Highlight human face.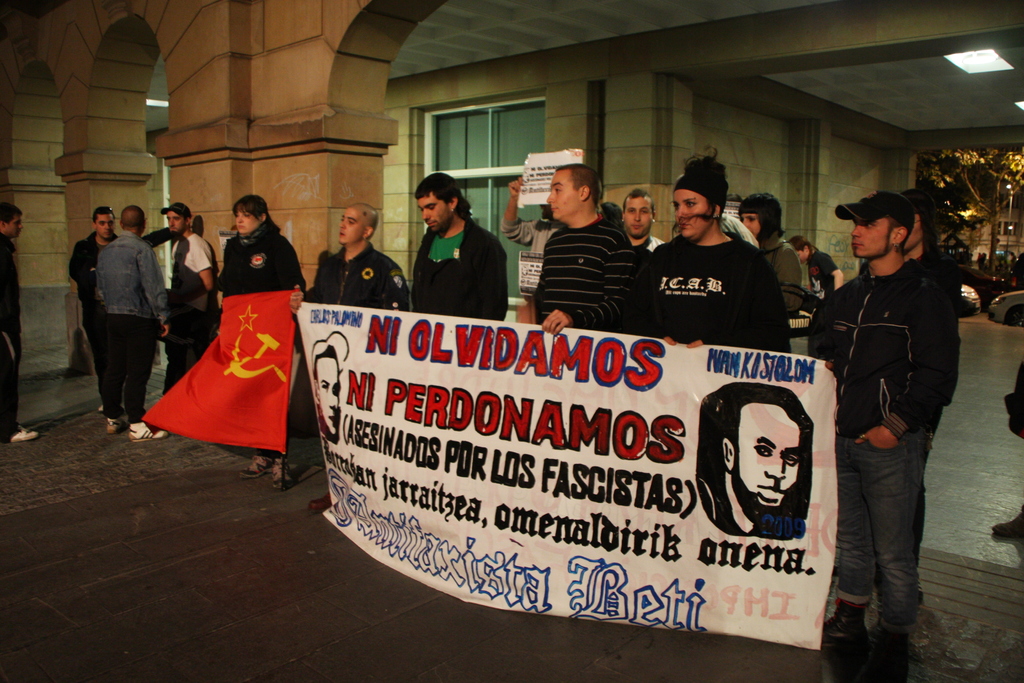
Highlighted region: bbox=[674, 185, 713, 238].
